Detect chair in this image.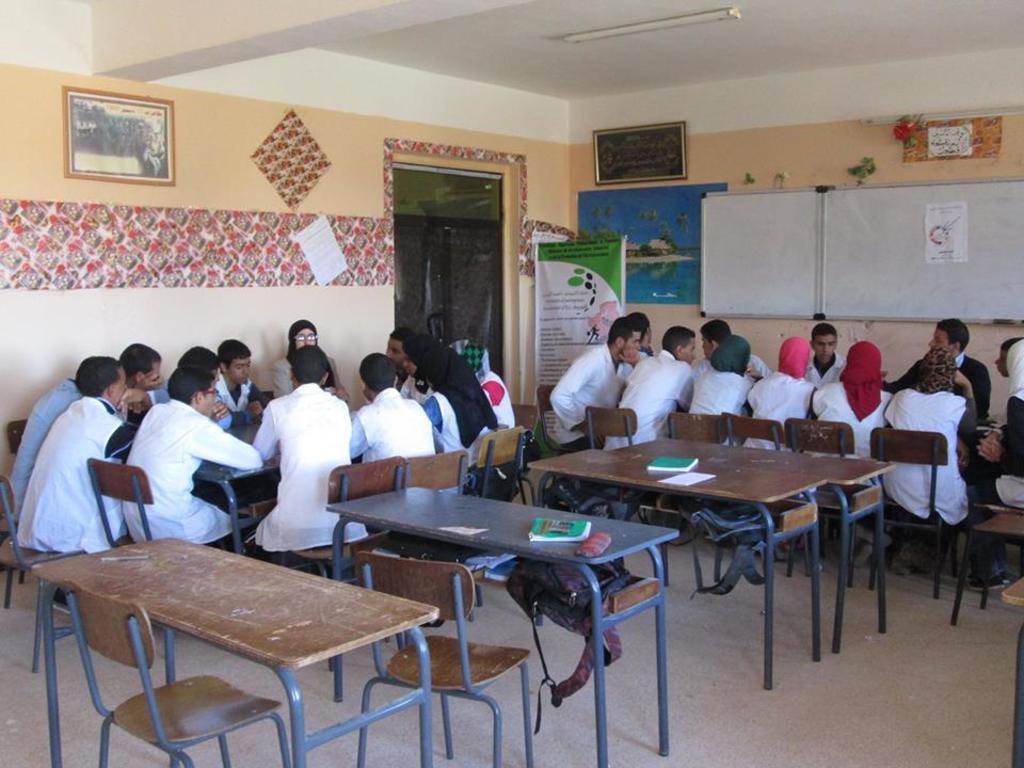
Detection: [85,455,253,565].
